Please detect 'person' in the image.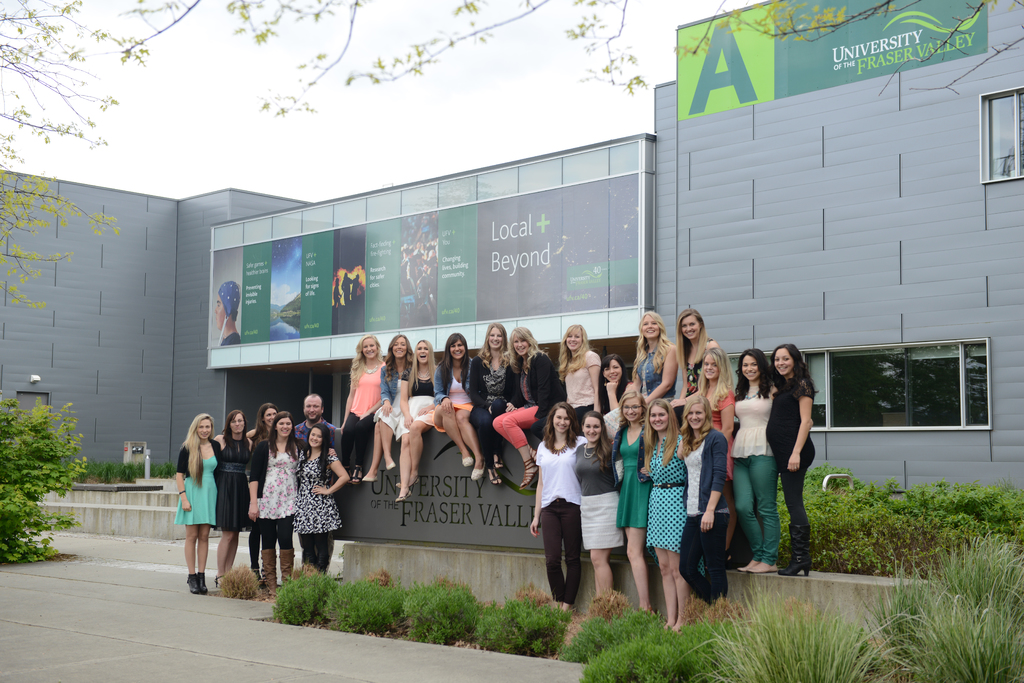
crop(358, 333, 415, 481).
